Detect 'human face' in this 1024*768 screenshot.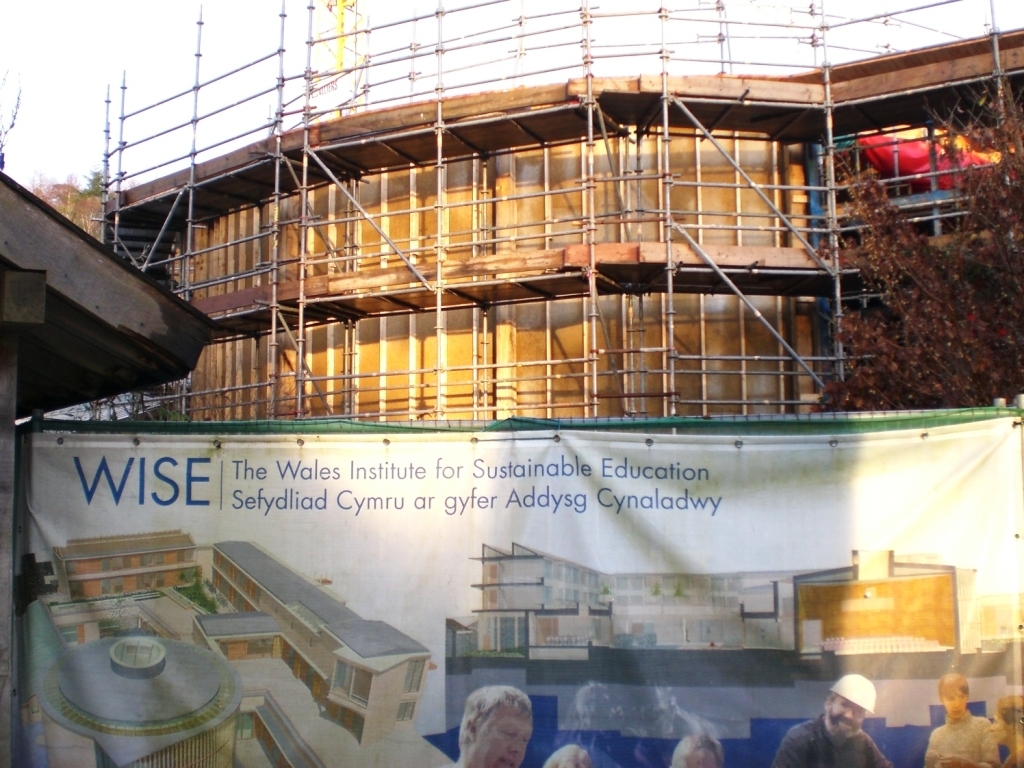
Detection: crop(471, 699, 530, 767).
